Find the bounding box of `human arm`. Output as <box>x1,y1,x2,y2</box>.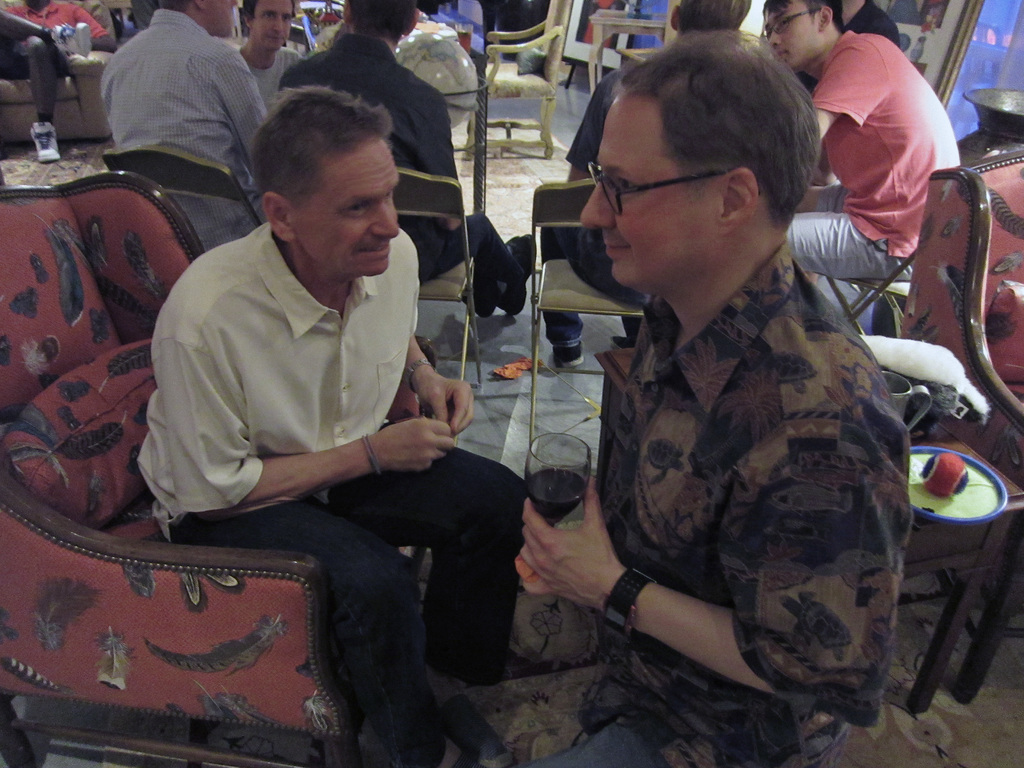
<box>149,280,449,510</box>.
